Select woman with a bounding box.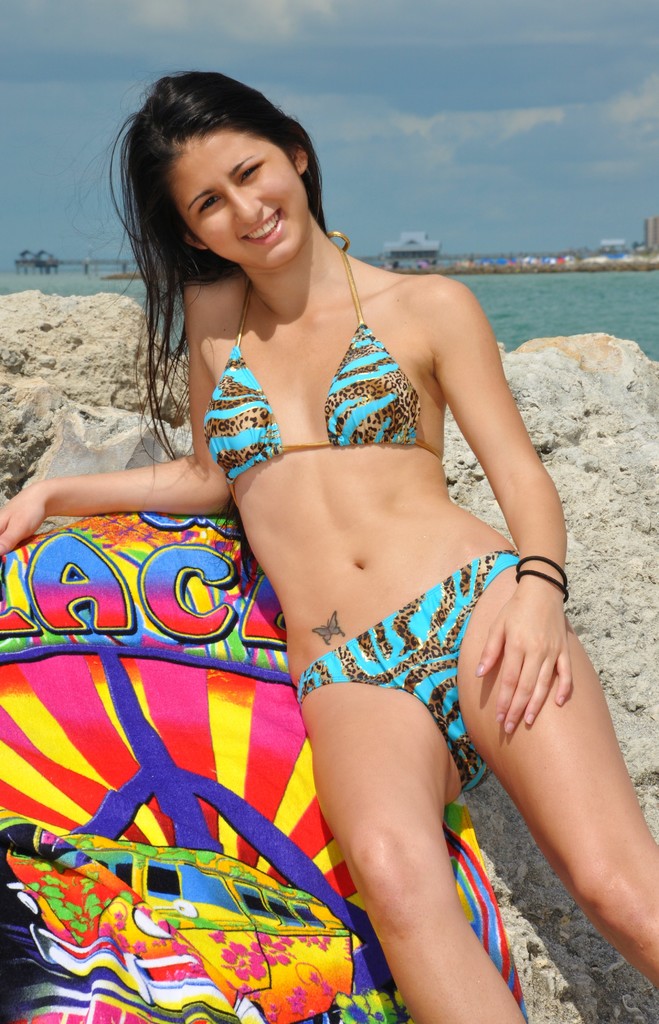
<bbox>65, 67, 603, 1003</bbox>.
